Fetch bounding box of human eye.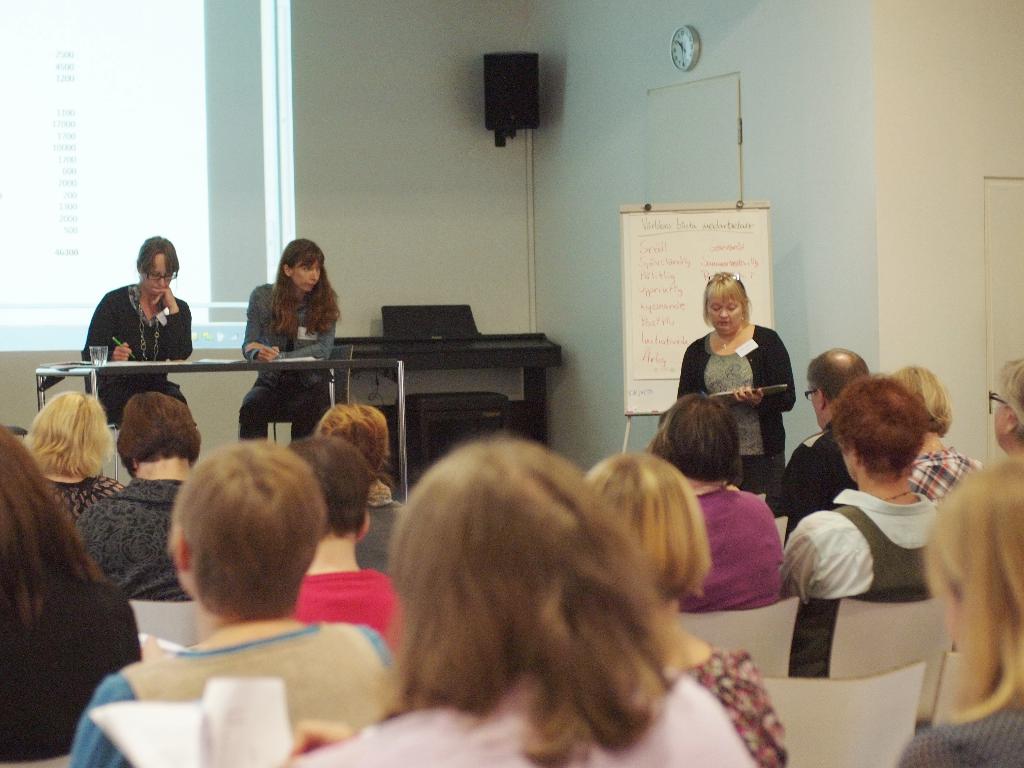
Bbox: left=304, top=267, right=311, bottom=274.
